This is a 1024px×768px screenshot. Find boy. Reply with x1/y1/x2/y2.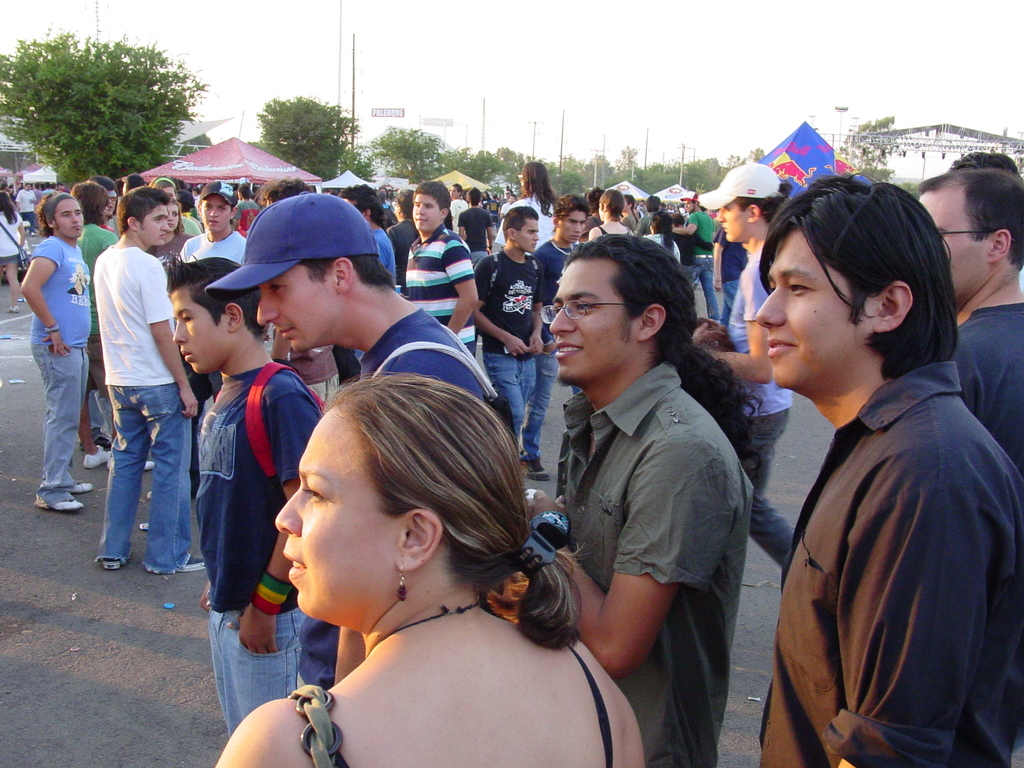
175/260/323/738.
